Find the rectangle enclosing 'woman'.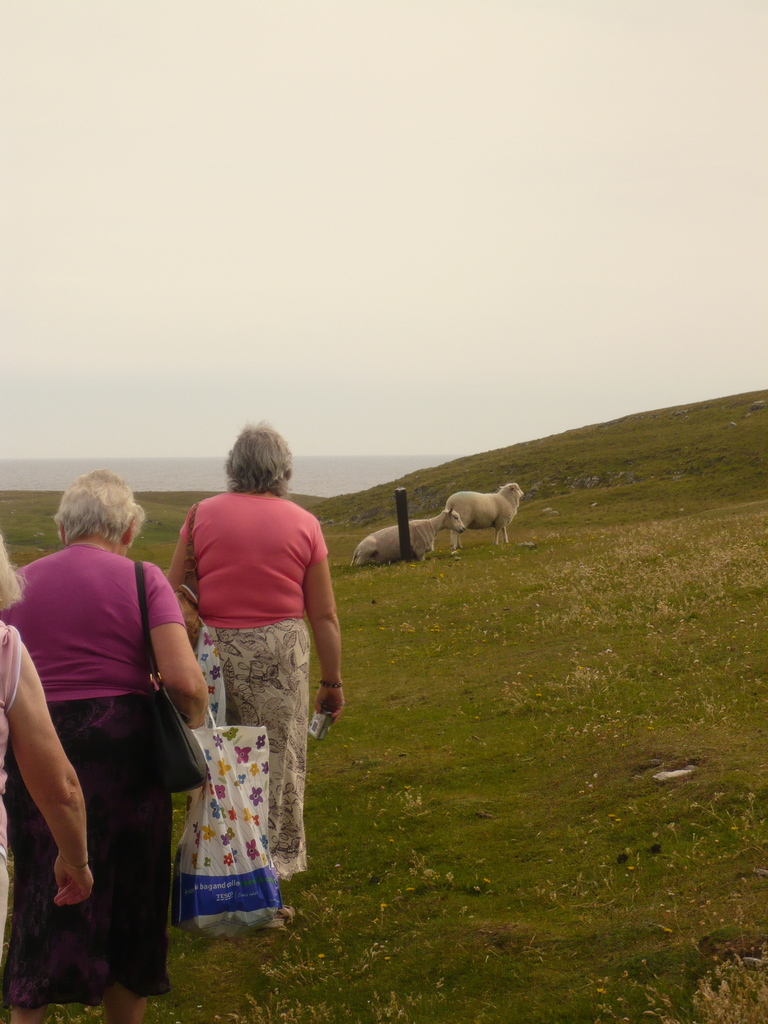
[x1=0, y1=540, x2=93, y2=977].
